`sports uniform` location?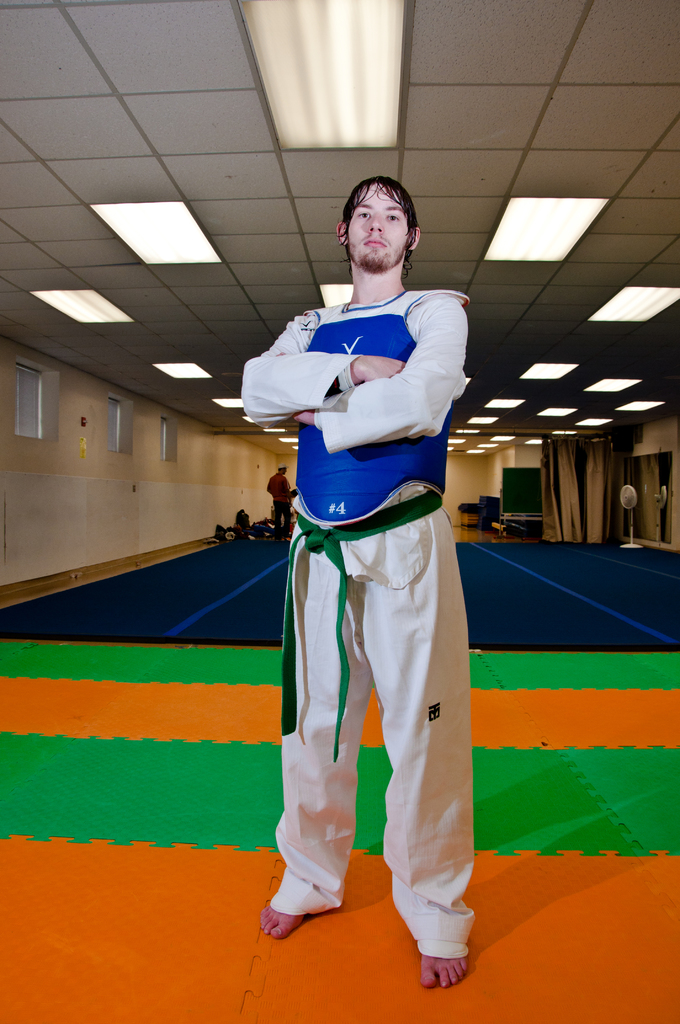
left=239, top=289, right=474, bottom=957
